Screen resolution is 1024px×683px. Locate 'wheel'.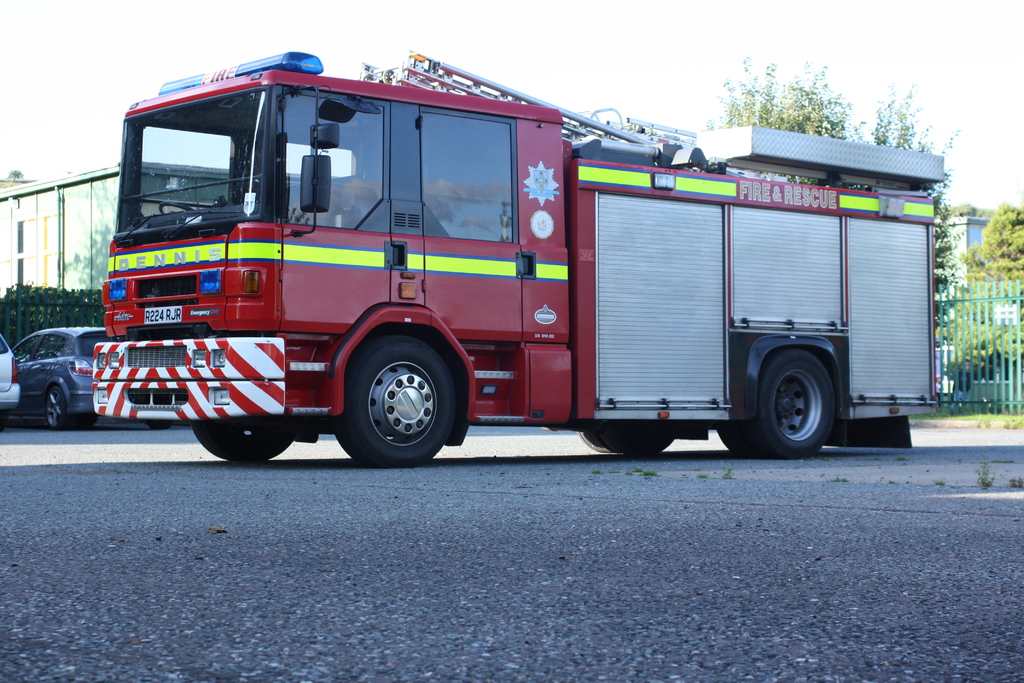
157 199 197 212.
